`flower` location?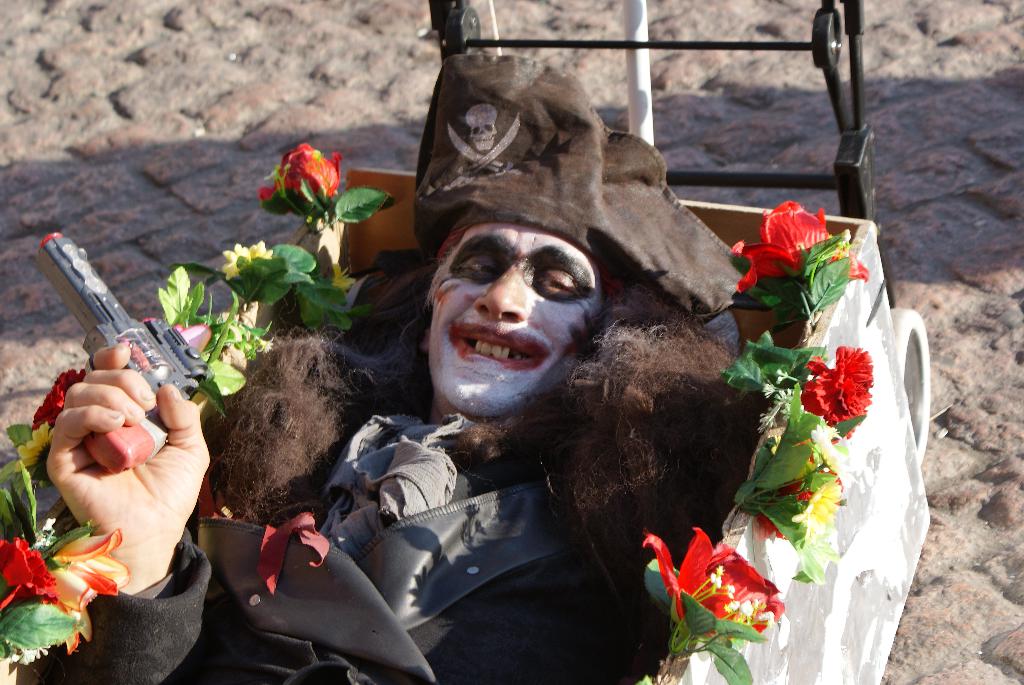
bbox(758, 424, 857, 544)
